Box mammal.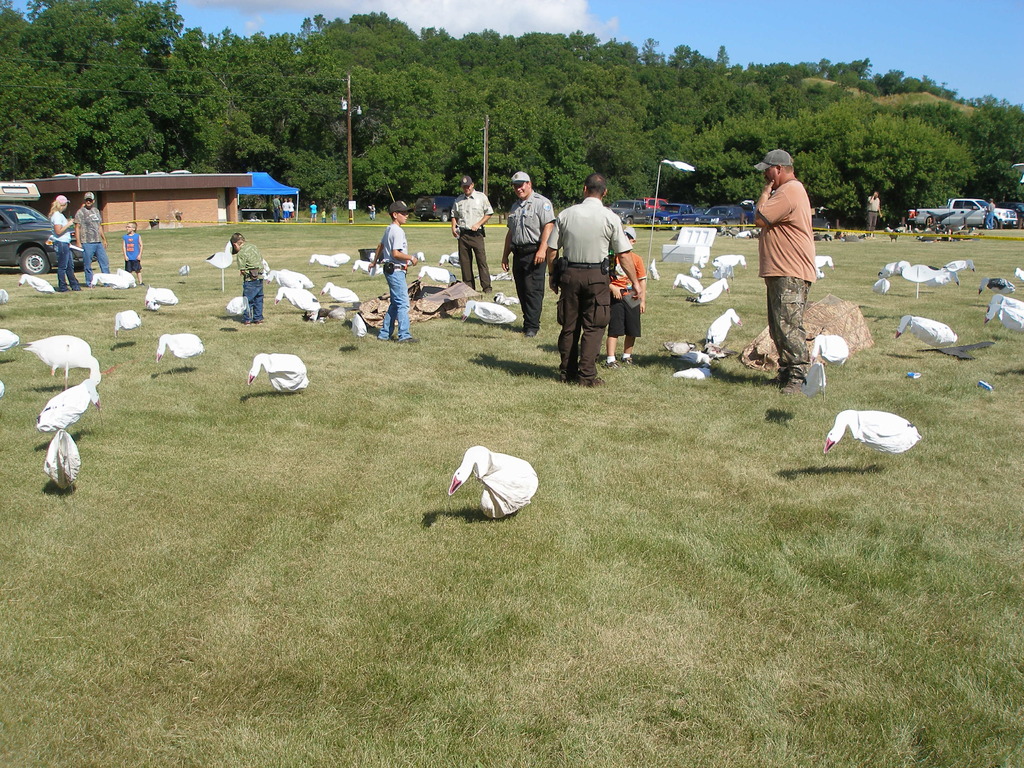
(left=72, top=189, right=106, bottom=287).
